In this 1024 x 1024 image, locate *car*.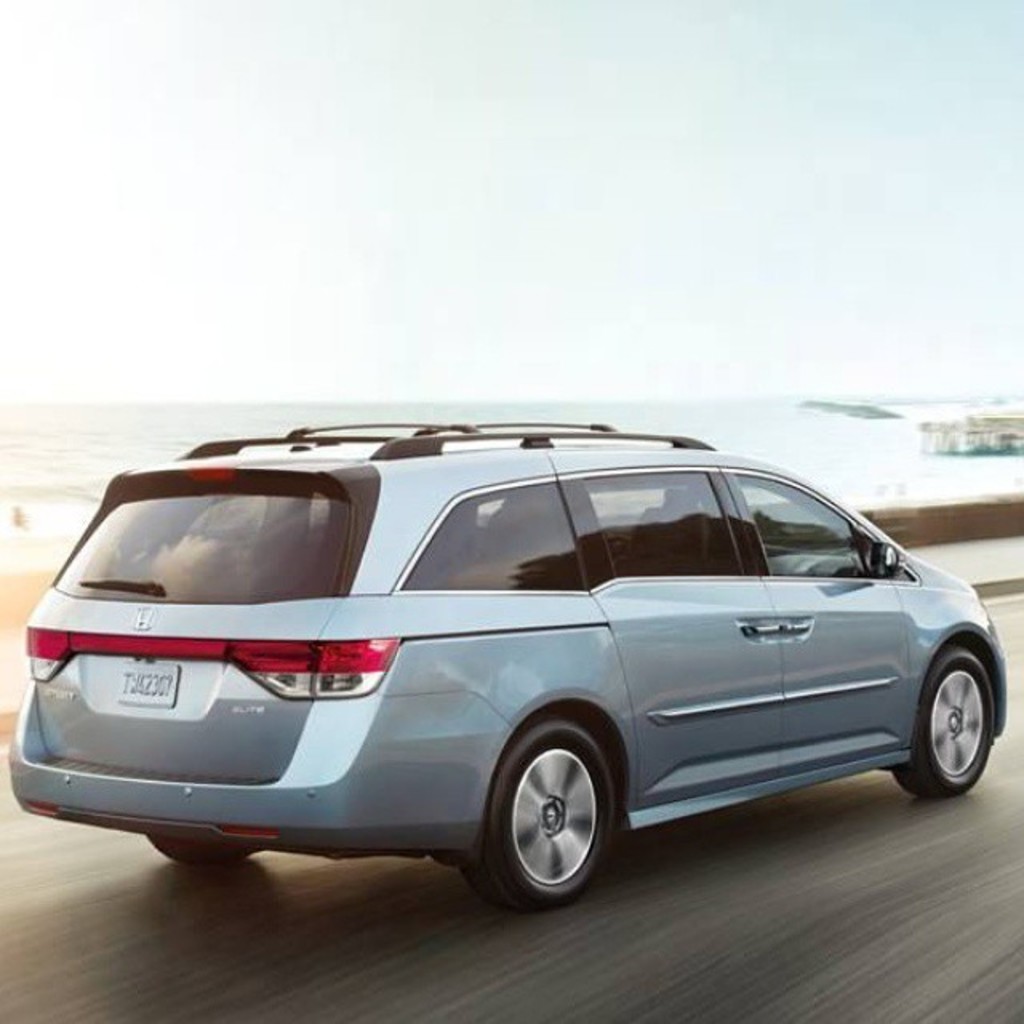
Bounding box: pyautogui.locateOnScreen(0, 430, 1016, 920).
